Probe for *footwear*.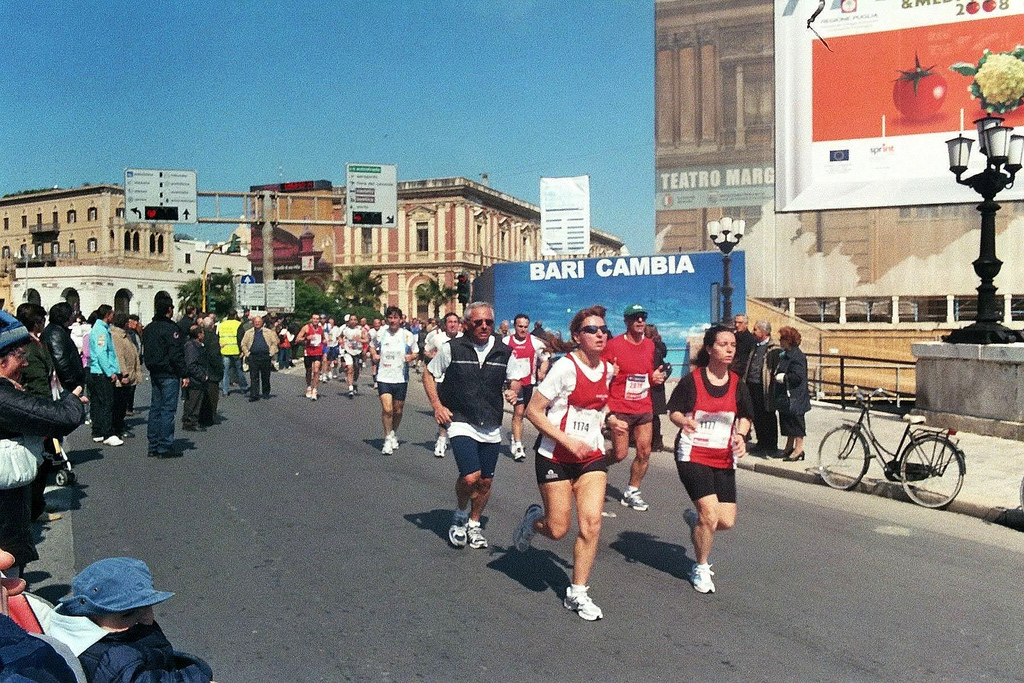
Probe result: x1=684 y1=560 x2=717 y2=597.
